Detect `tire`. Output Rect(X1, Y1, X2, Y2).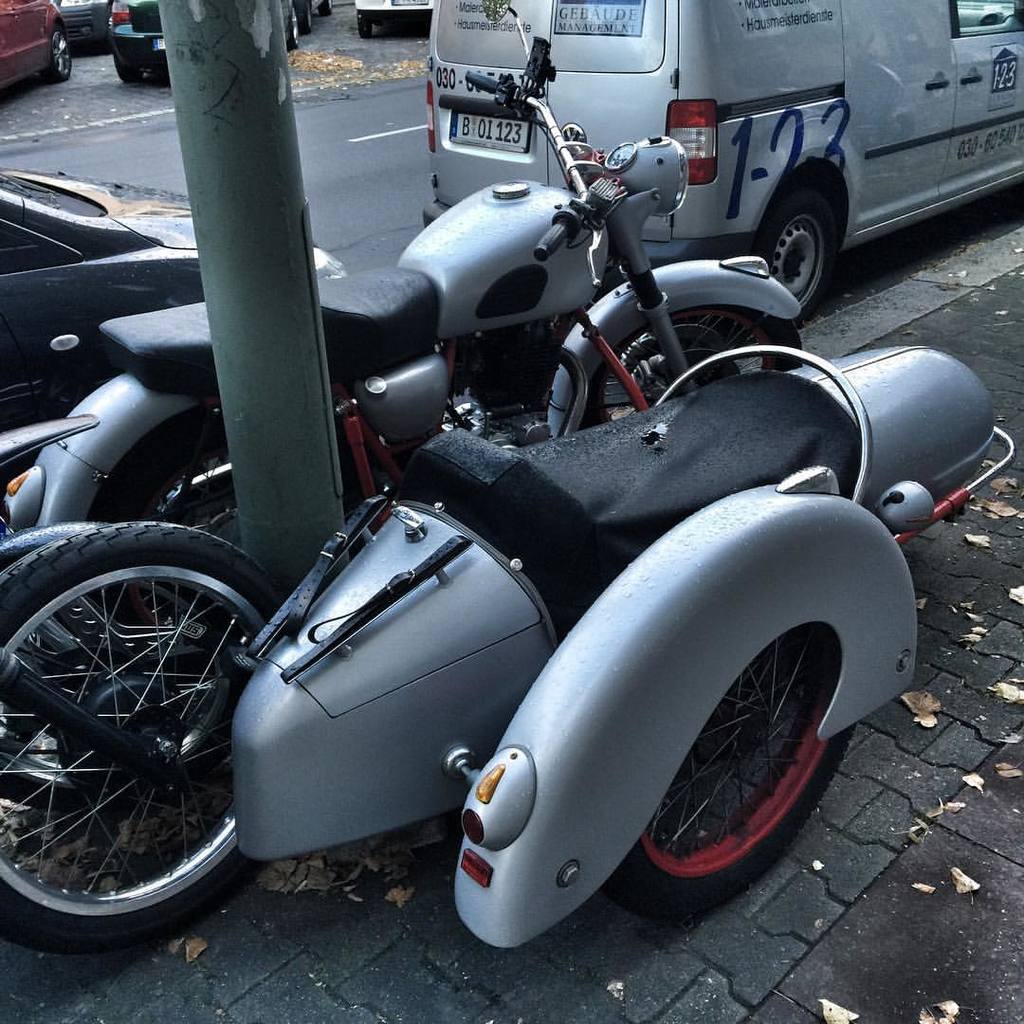
Rect(358, 8, 374, 45).
